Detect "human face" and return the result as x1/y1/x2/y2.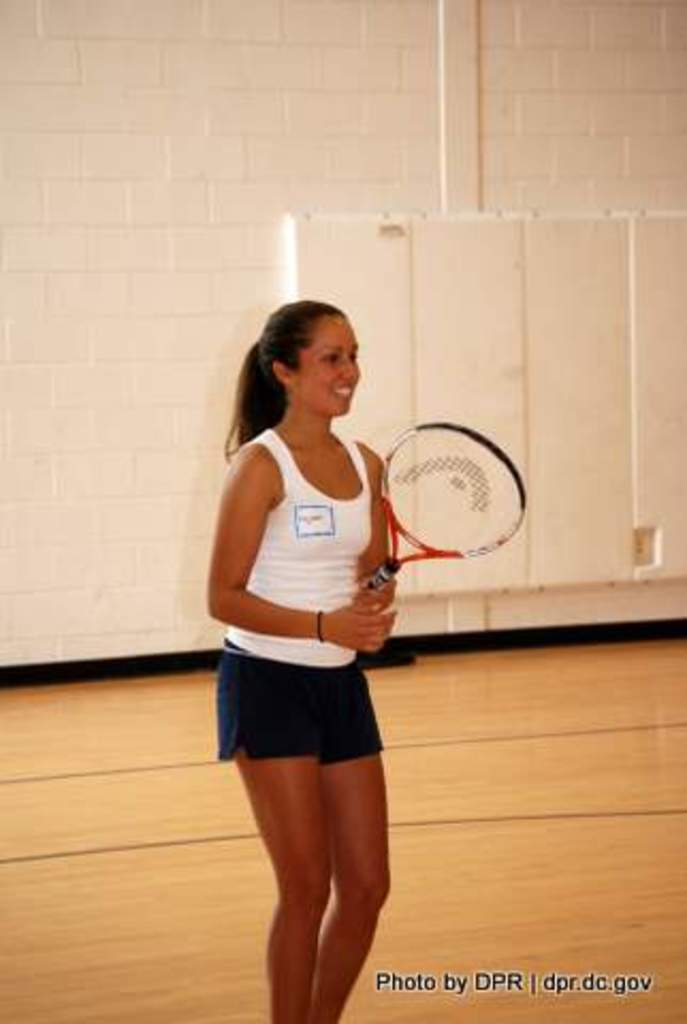
290/316/363/416.
